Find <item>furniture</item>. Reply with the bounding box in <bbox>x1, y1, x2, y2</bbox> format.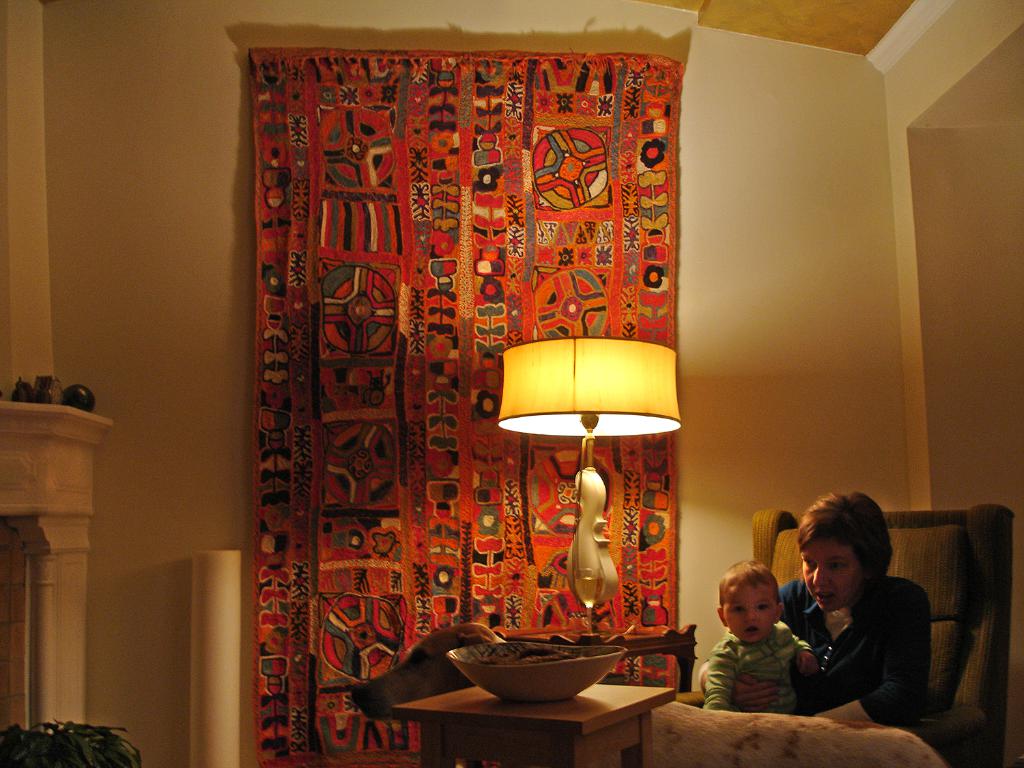
<bbox>388, 679, 679, 767</bbox>.
